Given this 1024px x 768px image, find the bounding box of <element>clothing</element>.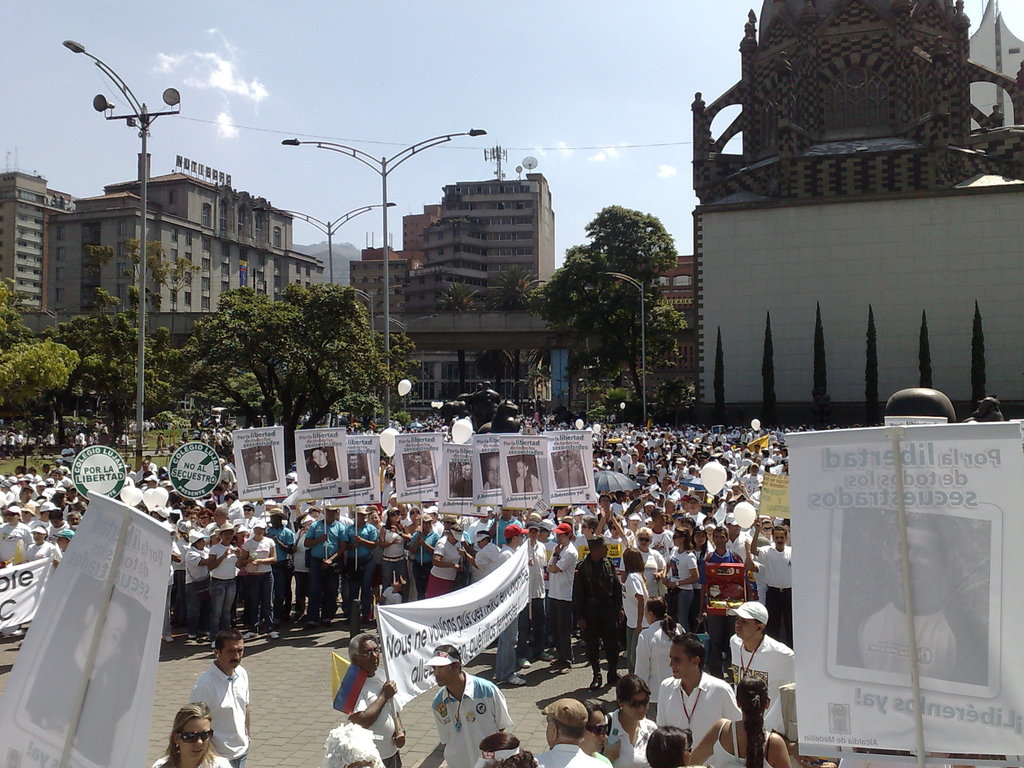
box=[740, 533, 756, 573].
